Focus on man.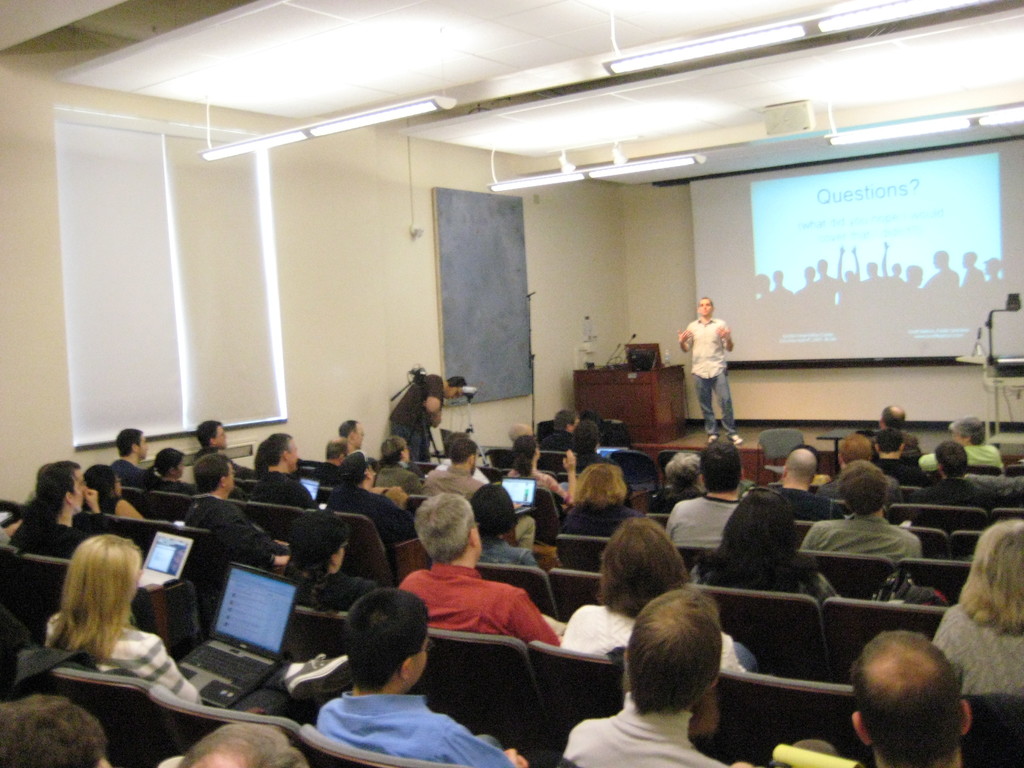
Focused at {"left": 106, "top": 428, "right": 149, "bottom": 488}.
